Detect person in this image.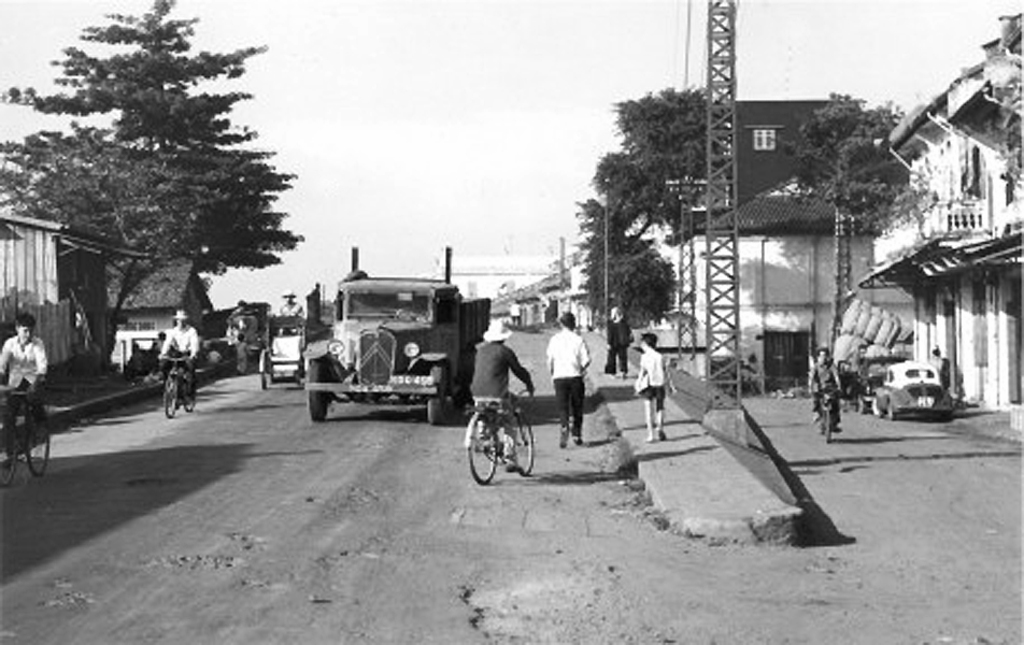
Detection: pyautogui.locateOnScreen(162, 312, 200, 411).
